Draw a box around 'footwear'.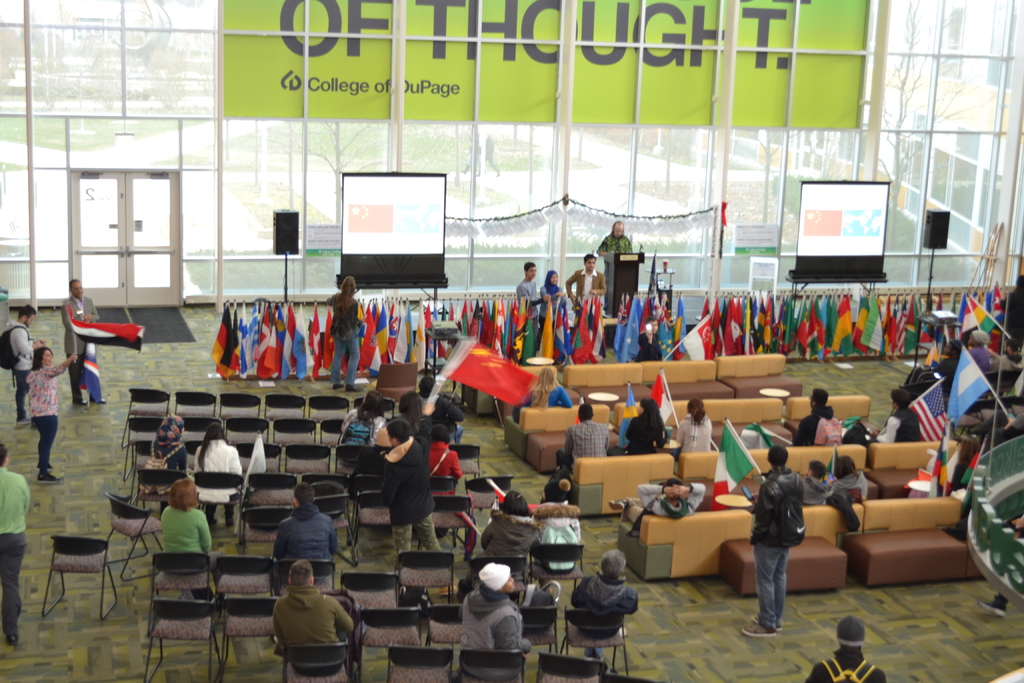
(979,595,1011,616).
